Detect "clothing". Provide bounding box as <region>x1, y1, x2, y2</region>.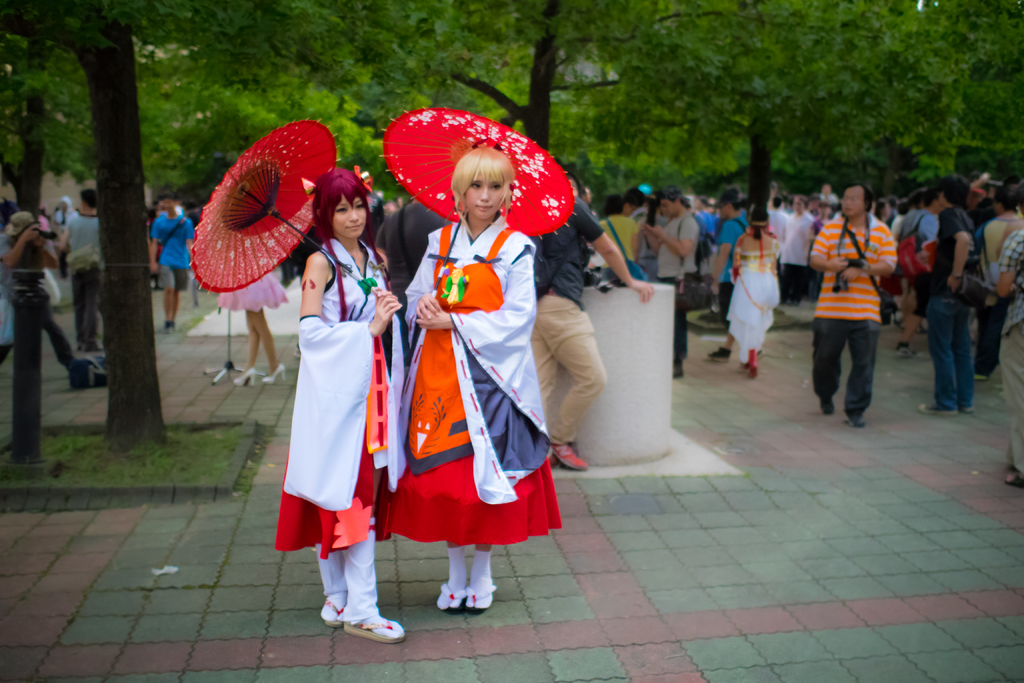
<region>602, 212, 636, 259</region>.
